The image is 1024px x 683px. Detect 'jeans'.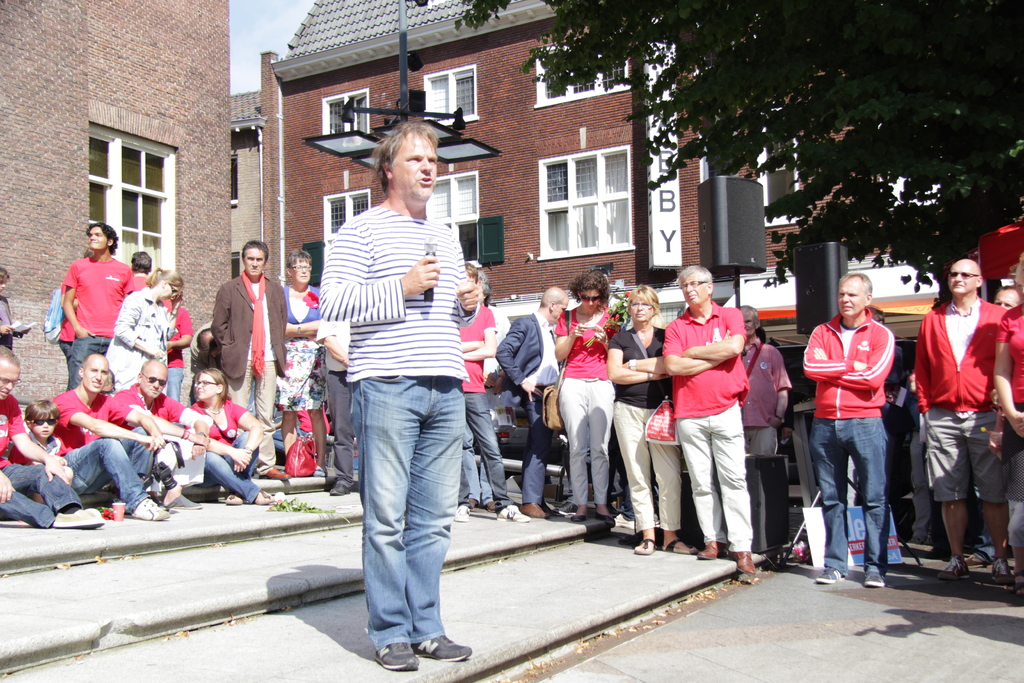
Detection: select_region(340, 363, 467, 670).
